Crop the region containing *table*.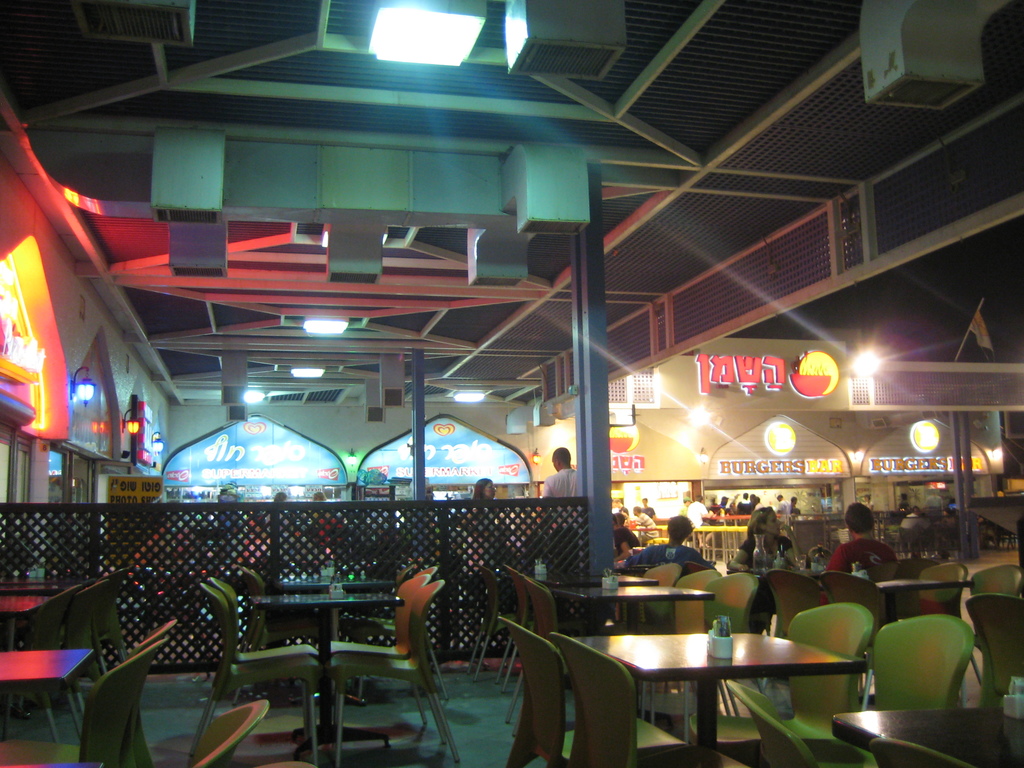
Crop region: <region>0, 653, 88, 749</region>.
